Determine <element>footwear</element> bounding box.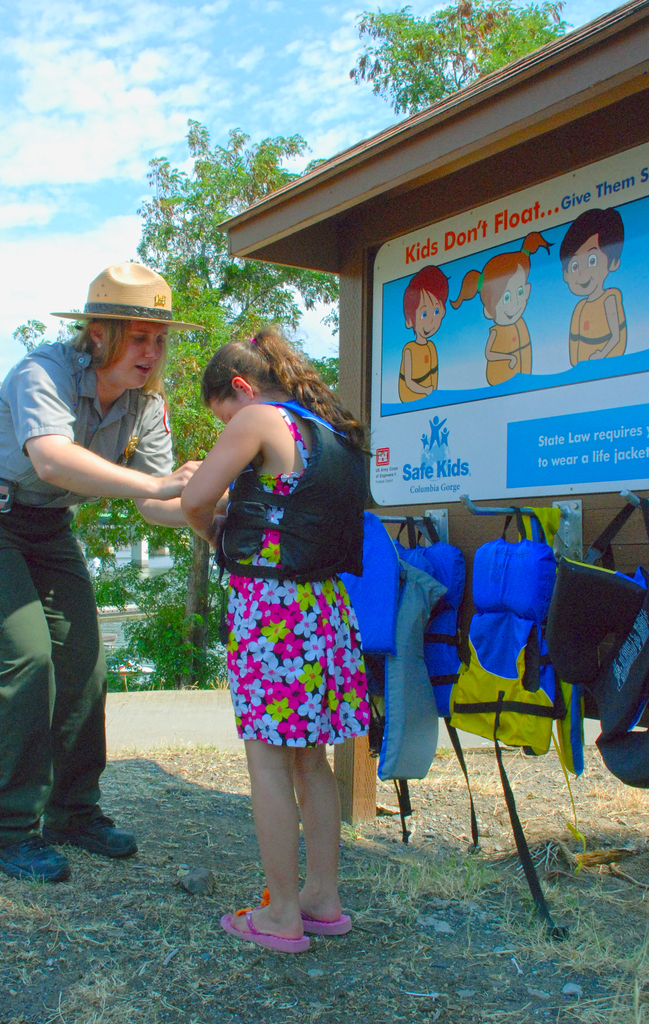
Determined: left=219, top=907, right=307, bottom=956.
